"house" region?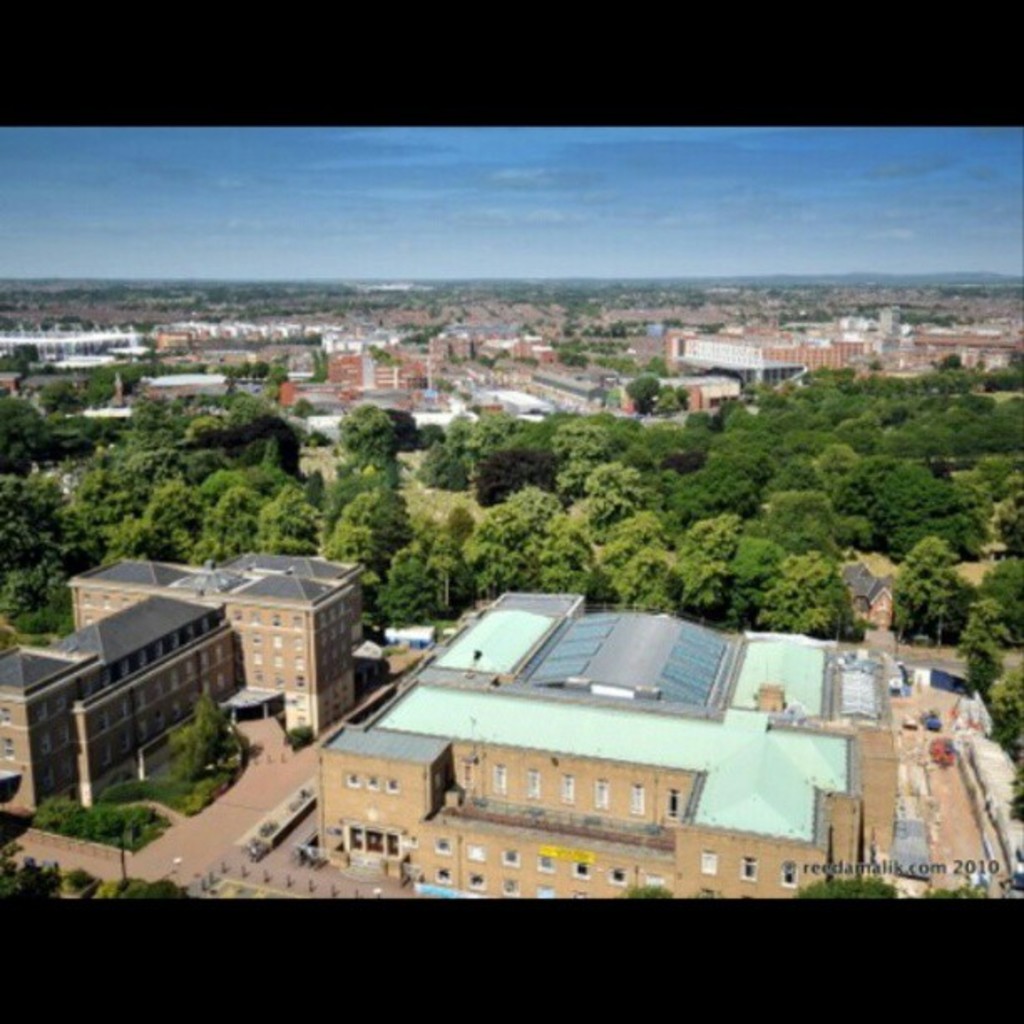
298 587 905 910
